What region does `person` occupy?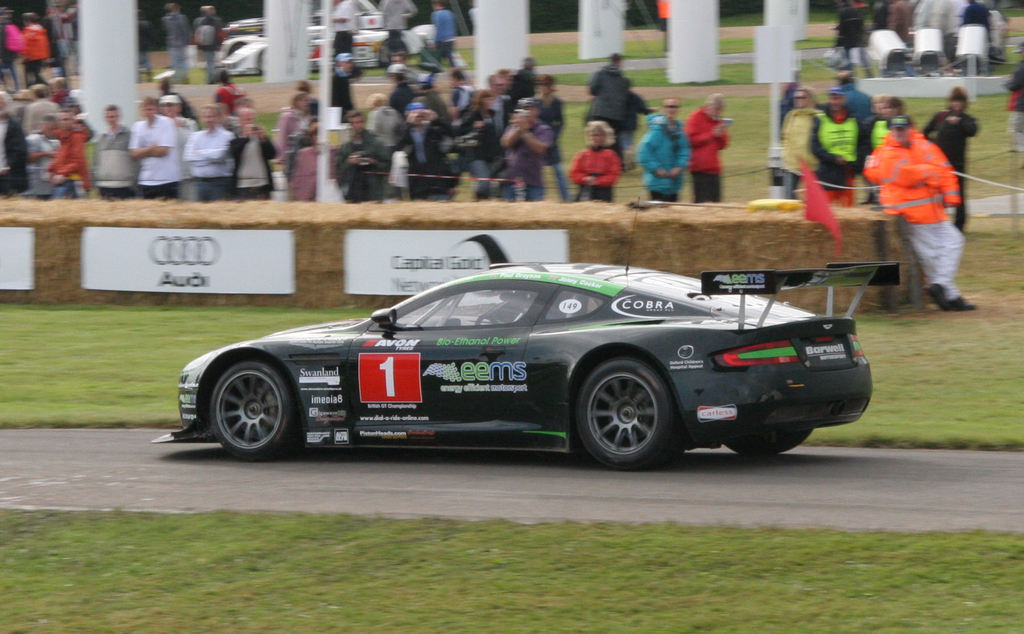
locate(835, 0, 863, 70).
